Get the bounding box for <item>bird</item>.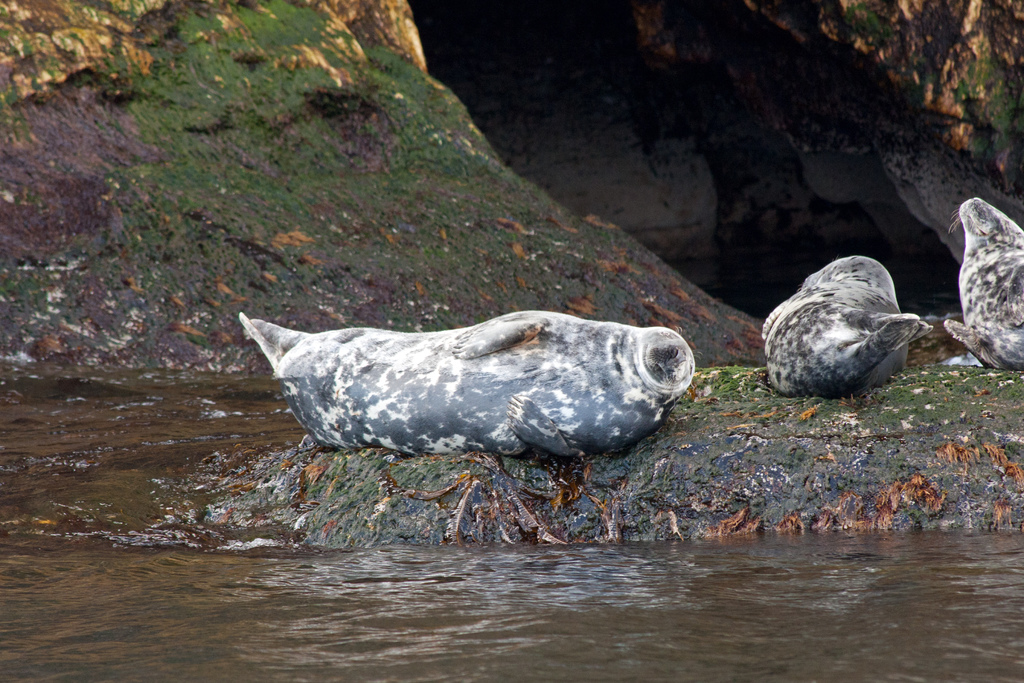
bbox=[765, 251, 935, 396].
